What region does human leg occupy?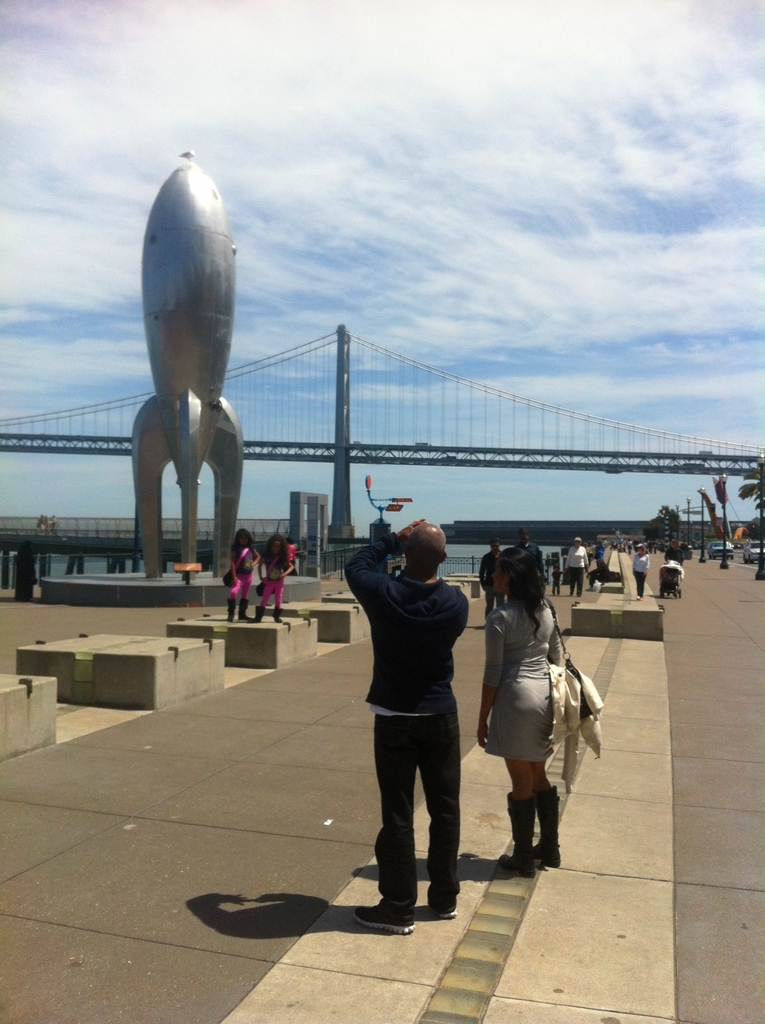
bbox=[424, 703, 460, 922].
